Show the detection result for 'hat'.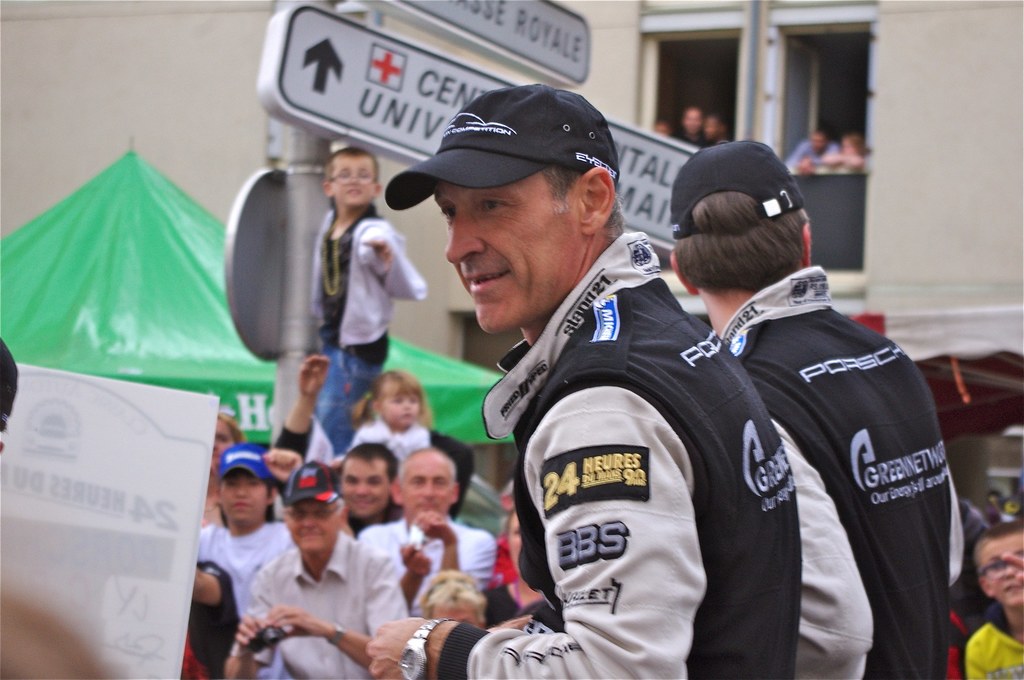
Rect(280, 455, 339, 508).
